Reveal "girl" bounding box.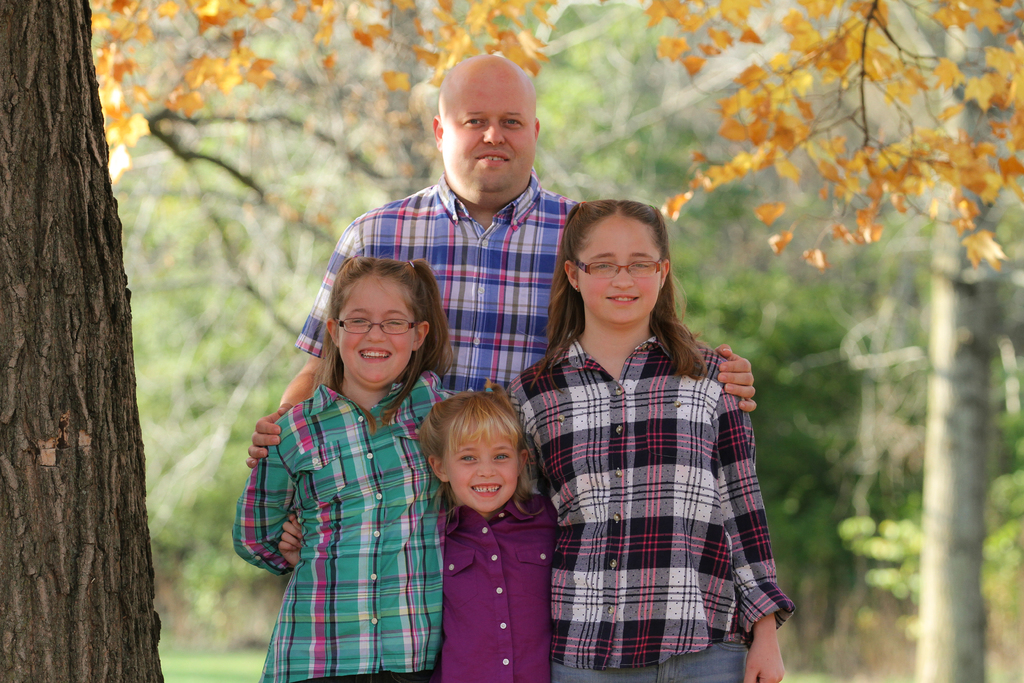
Revealed: [left=502, top=199, right=795, bottom=682].
